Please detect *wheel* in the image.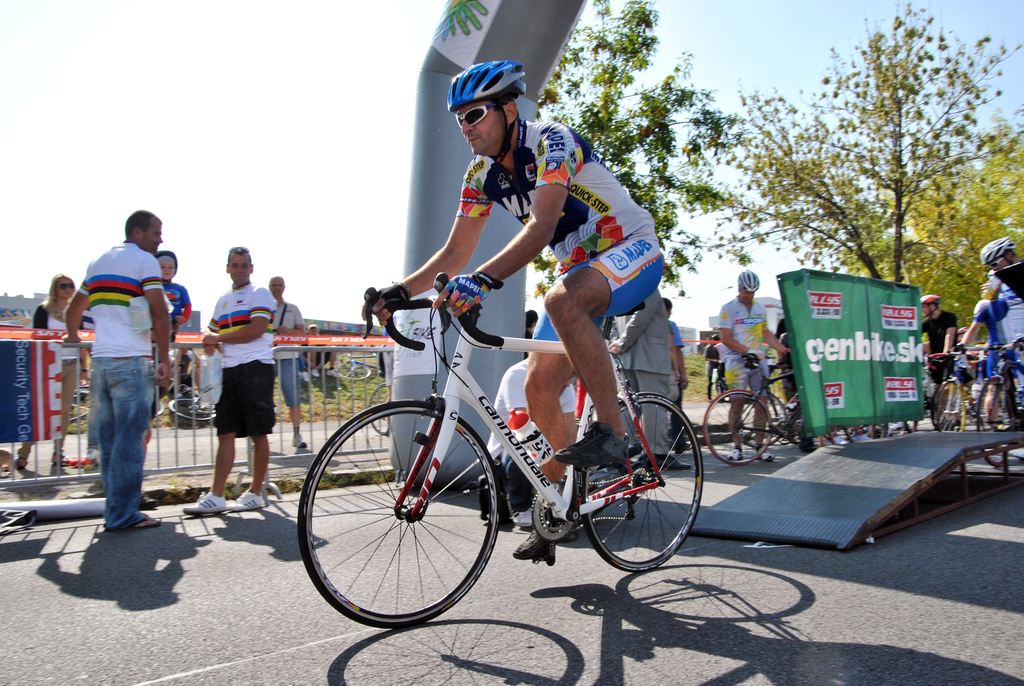
bbox=[152, 400, 166, 420].
